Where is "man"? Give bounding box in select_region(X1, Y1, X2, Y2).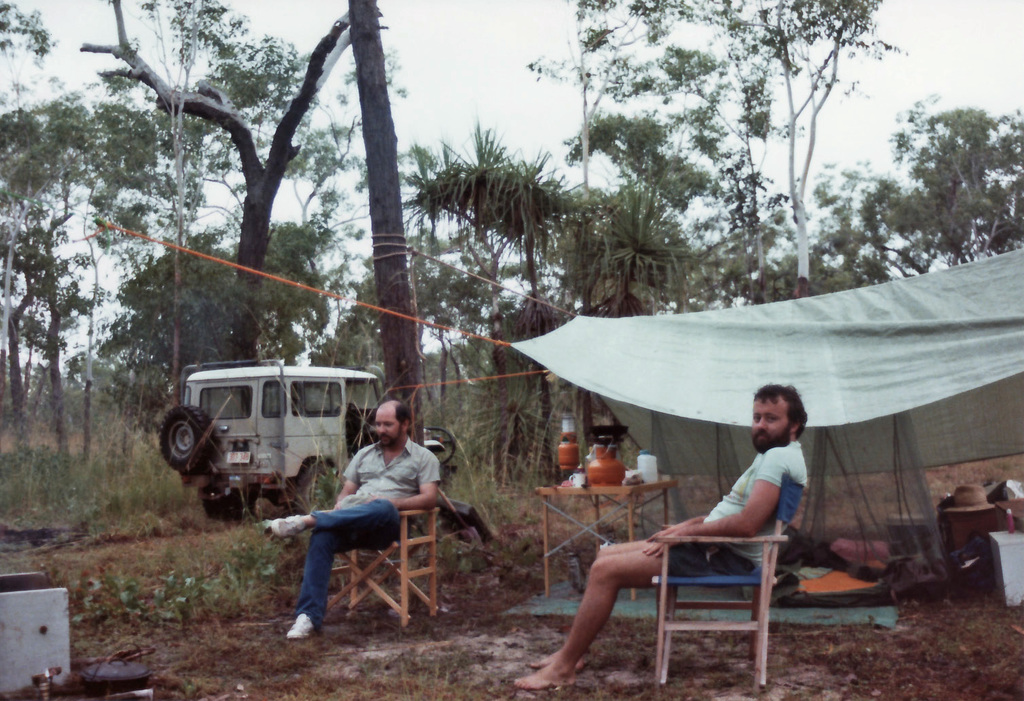
select_region(503, 372, 822, 687).
